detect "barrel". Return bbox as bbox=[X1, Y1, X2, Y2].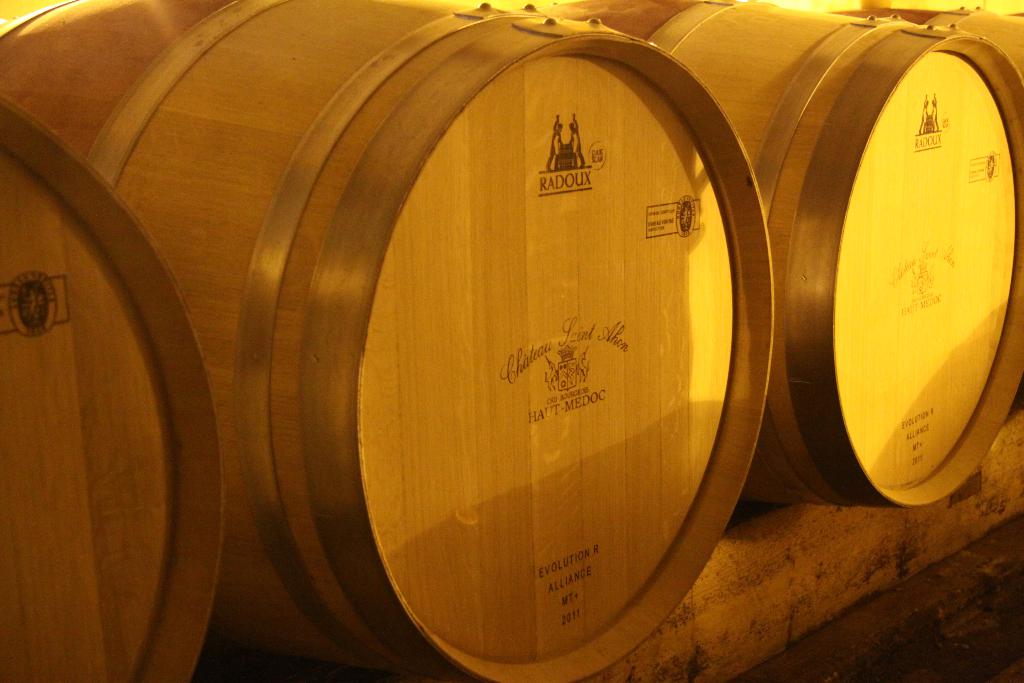
bbox=[865, 1, 1023, 119].
